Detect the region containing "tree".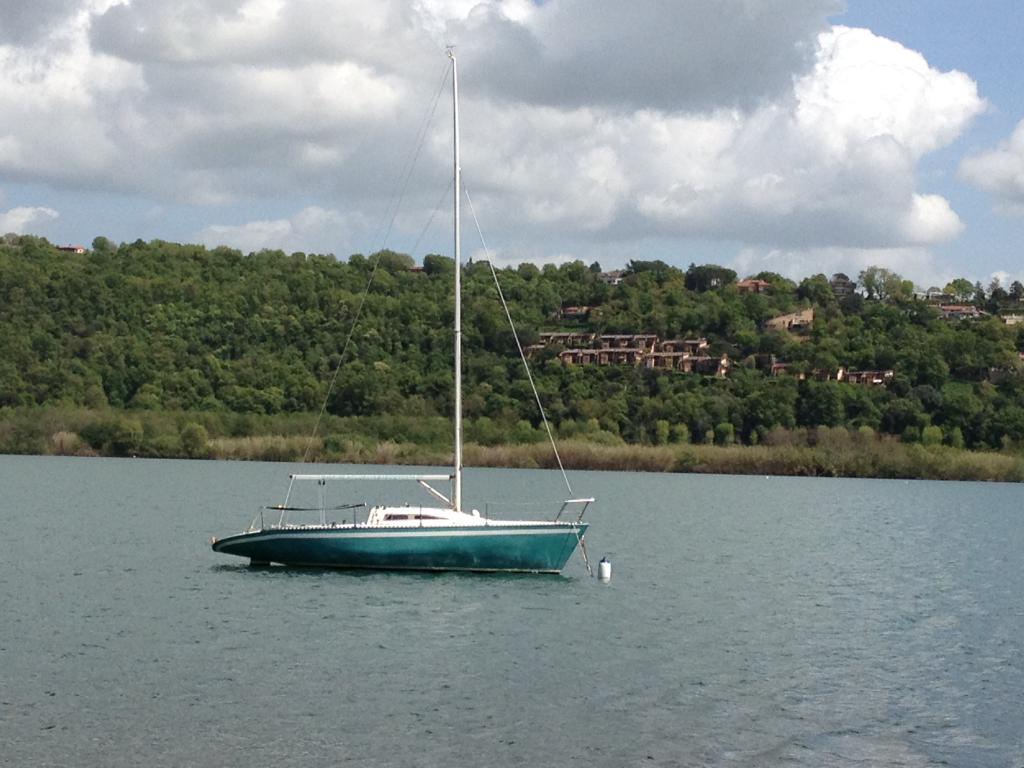
<bbox>990, 284, 1010, 304</bbox>.
